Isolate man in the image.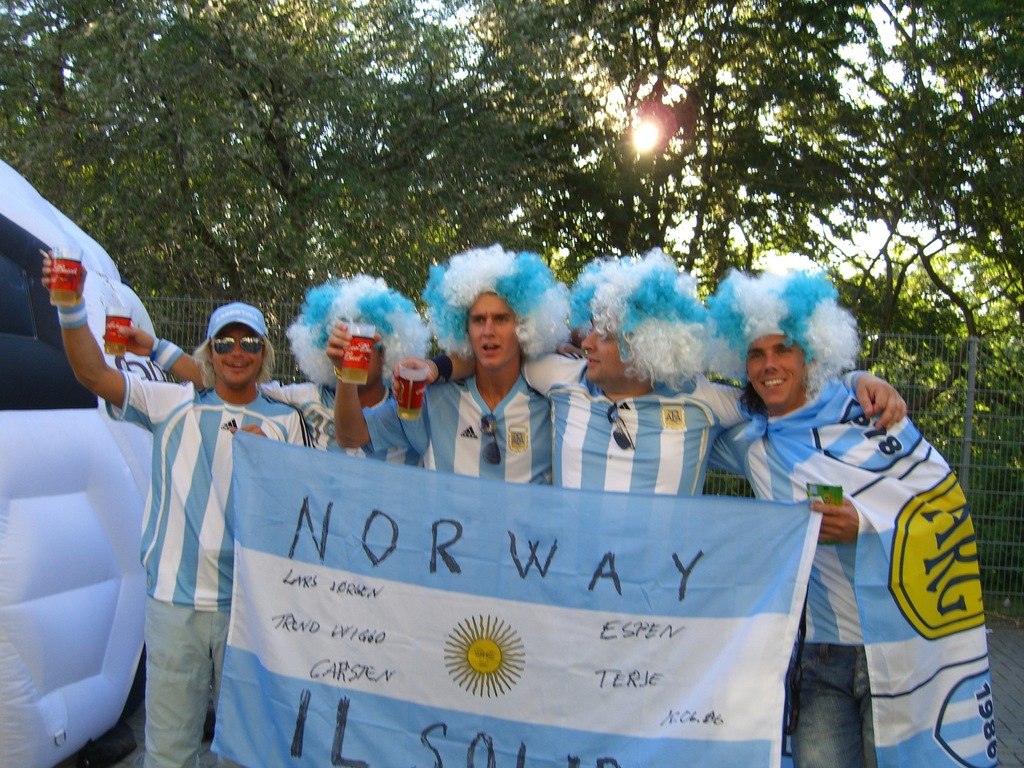
Isolated region: 513, 304, 768, 518.
